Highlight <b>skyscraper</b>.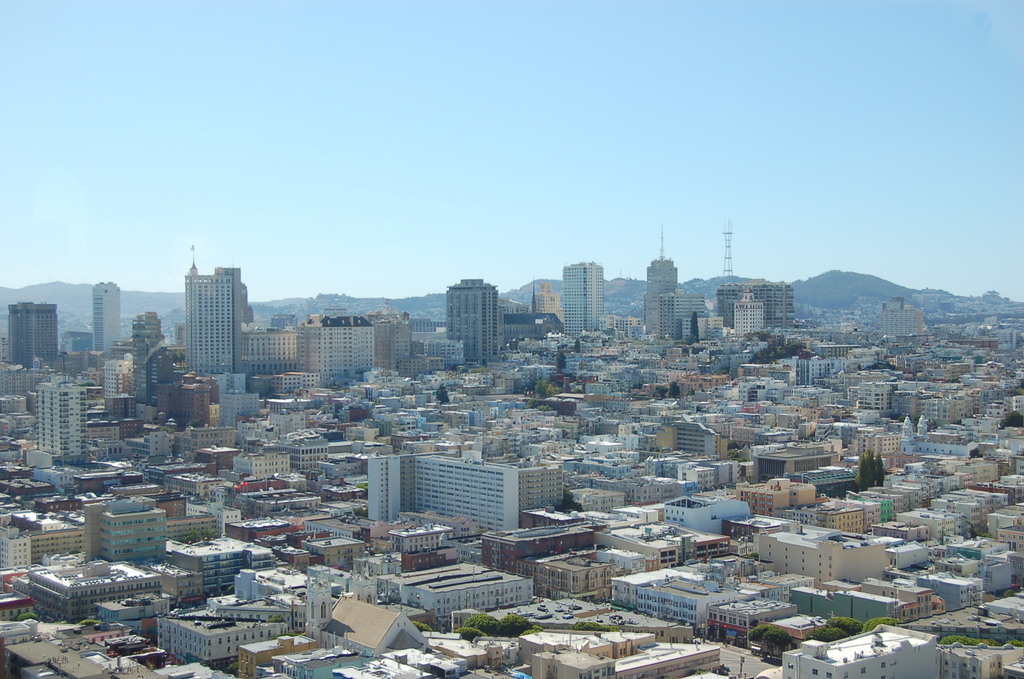
Highlighted region: box=[37, 377, 87, 461].
